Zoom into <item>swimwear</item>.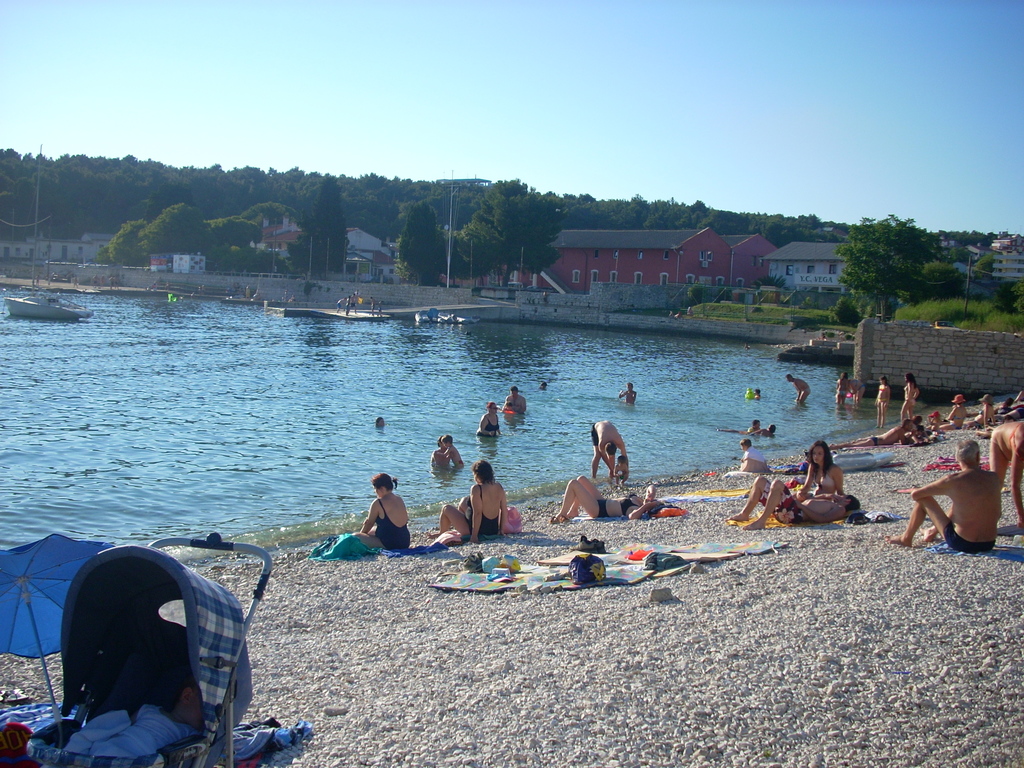
Zoom target: (621, 493, 643, 515).
